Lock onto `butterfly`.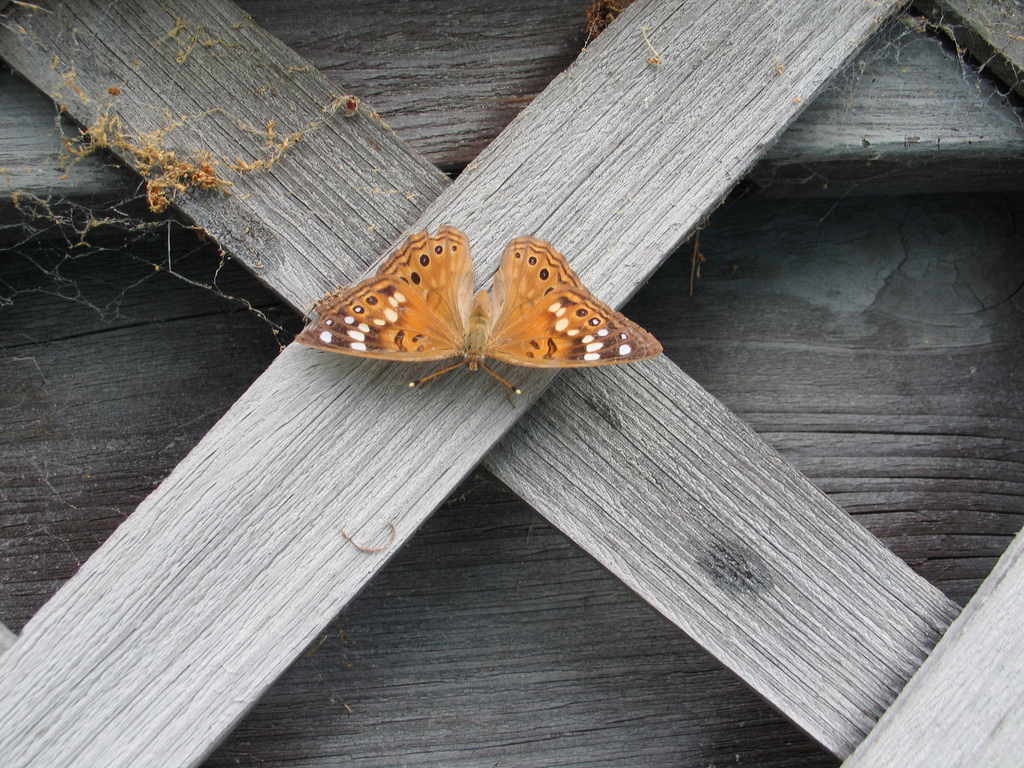
Locked: box=[292, 210, 669, 408].
